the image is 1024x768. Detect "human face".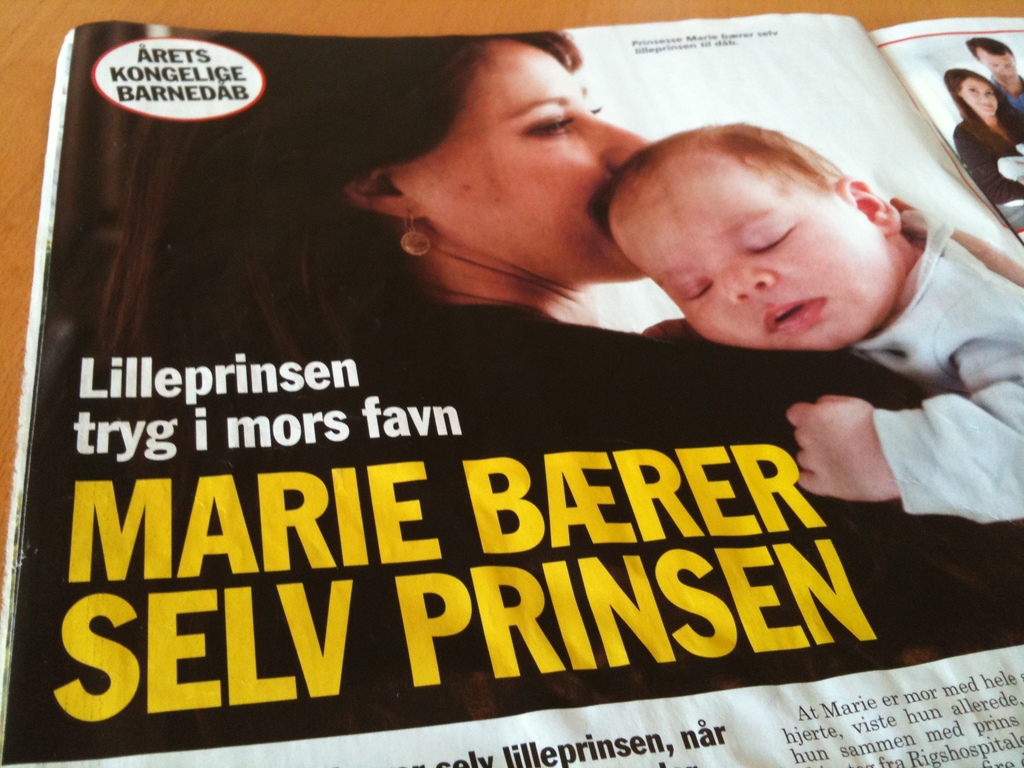
Detection: [402, 35, 648, 280].
